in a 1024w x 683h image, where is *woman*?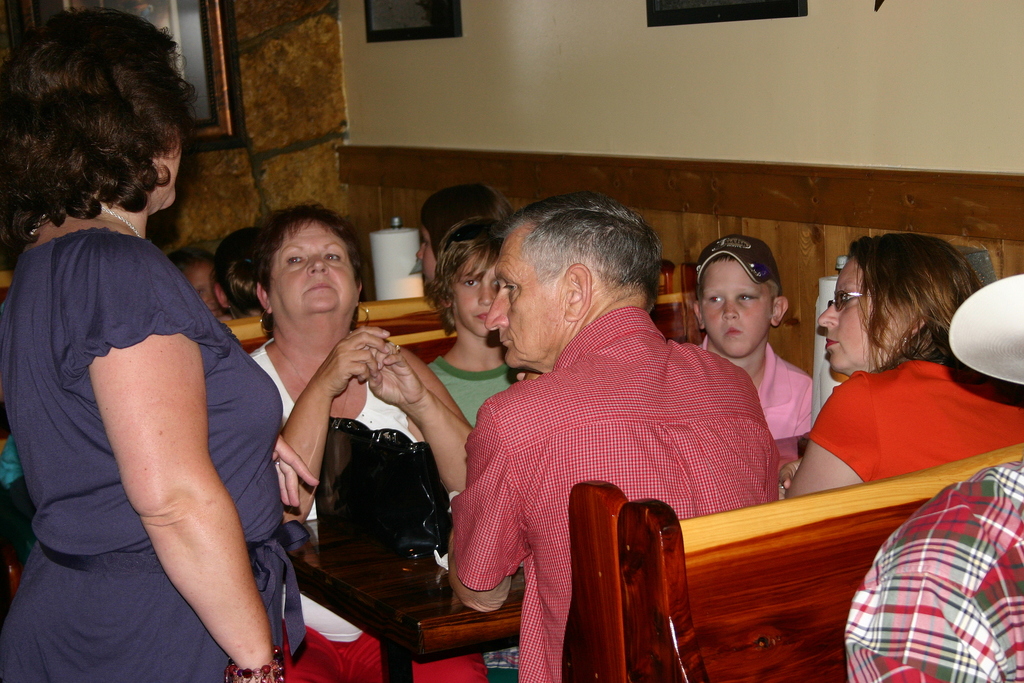
412:179:519:287.
